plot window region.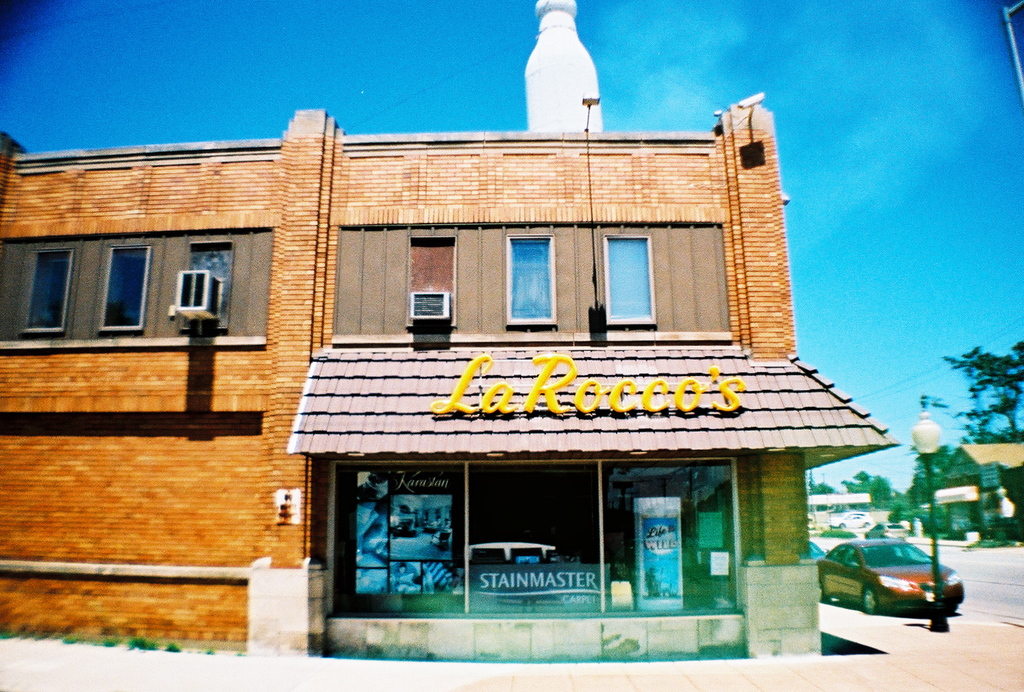
Plotted at BBox(506, 236, 552, 326).
